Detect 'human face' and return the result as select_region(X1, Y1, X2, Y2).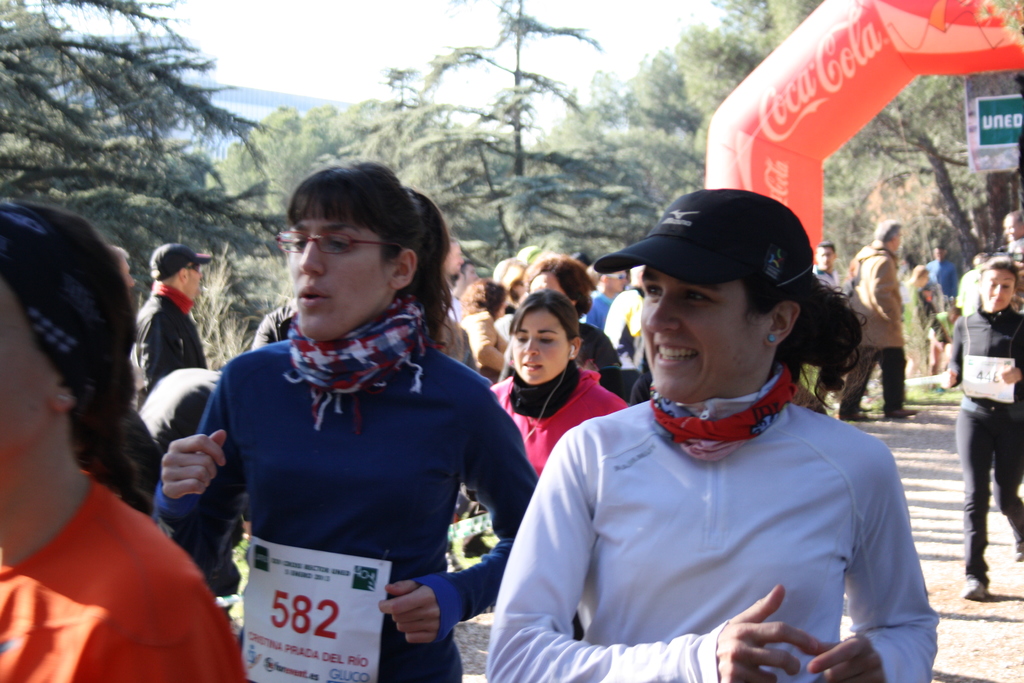
select_region(514, 308, 570, 384).
